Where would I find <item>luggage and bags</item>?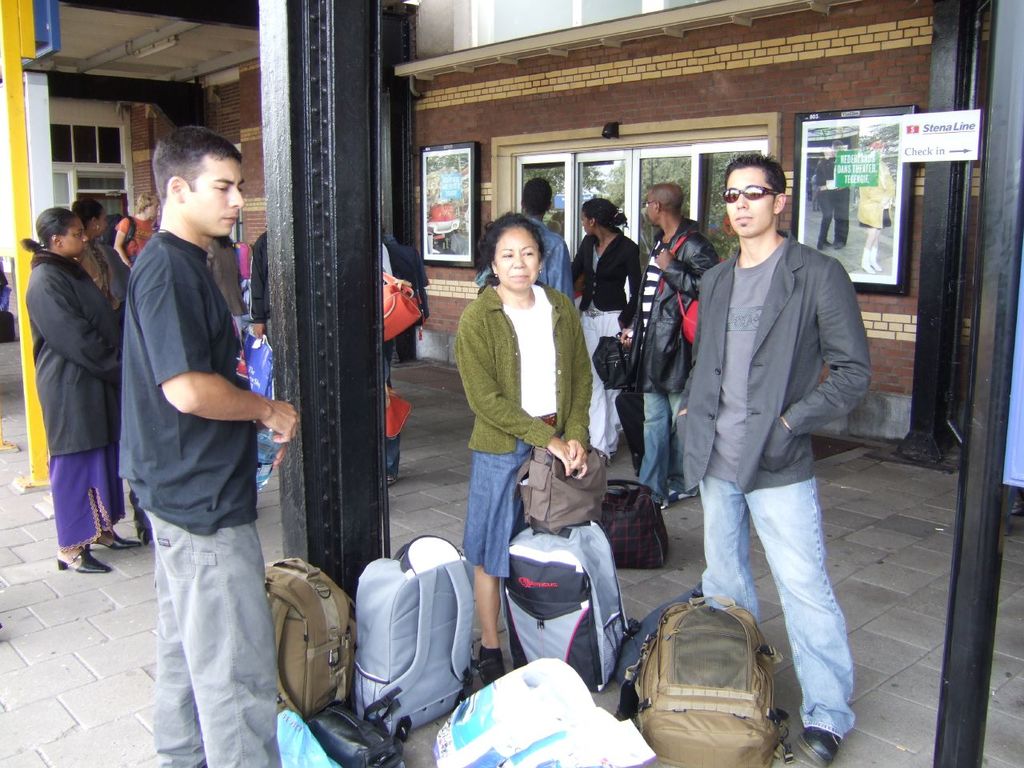
At {"x1": 385, "y1": 385, "x2": 413, "y2": 443}.
